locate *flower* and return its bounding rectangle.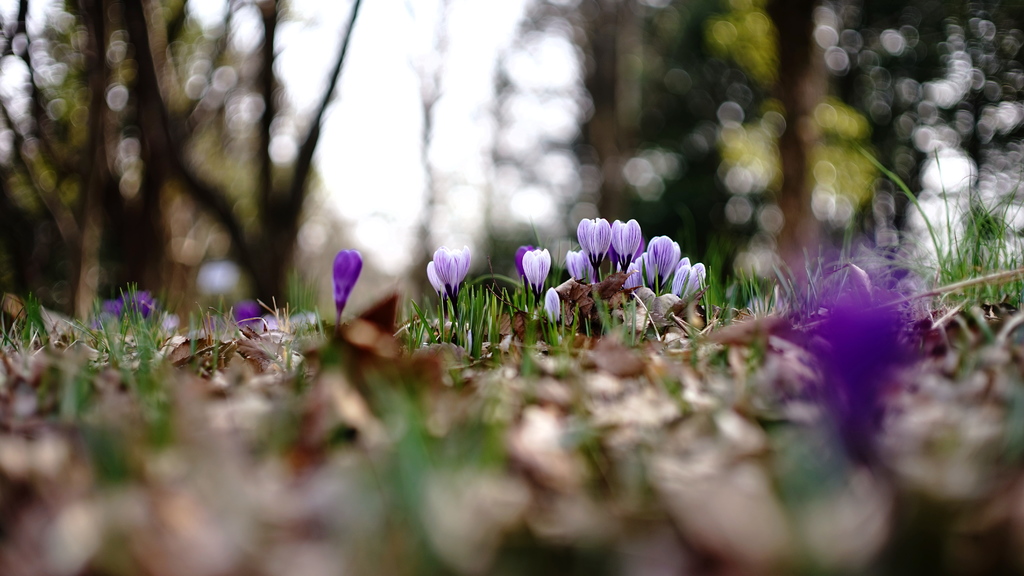
detection(334, 251, 362, 319).
